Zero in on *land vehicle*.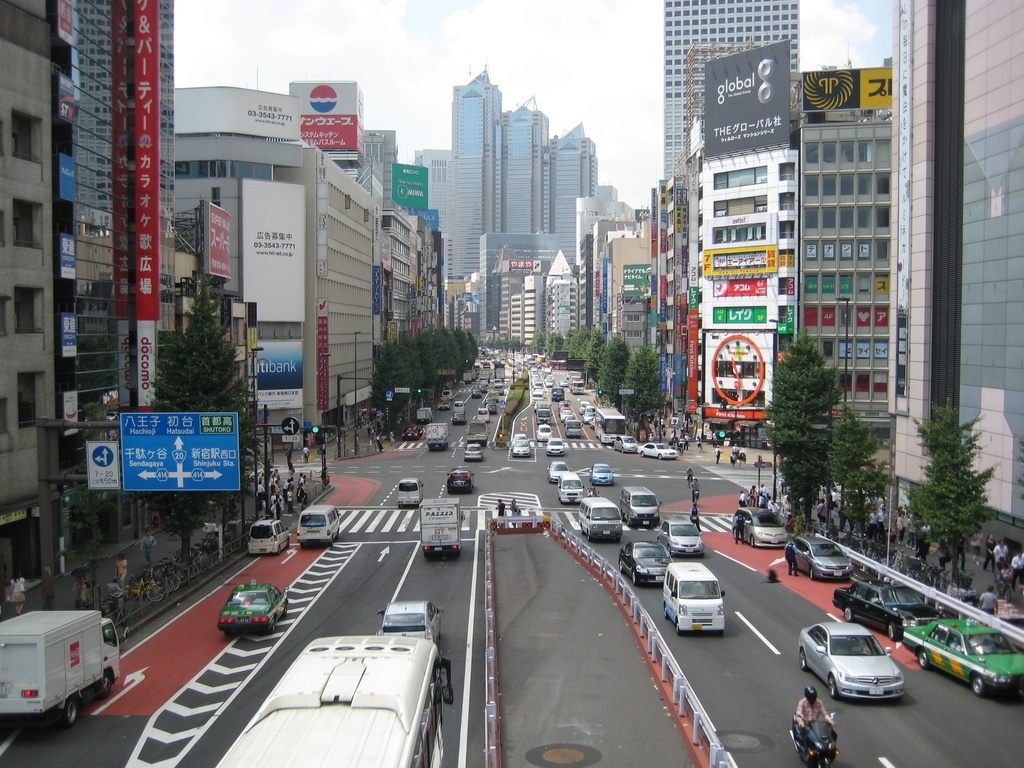
Zeroed in: [540, 427, 548, 438].
